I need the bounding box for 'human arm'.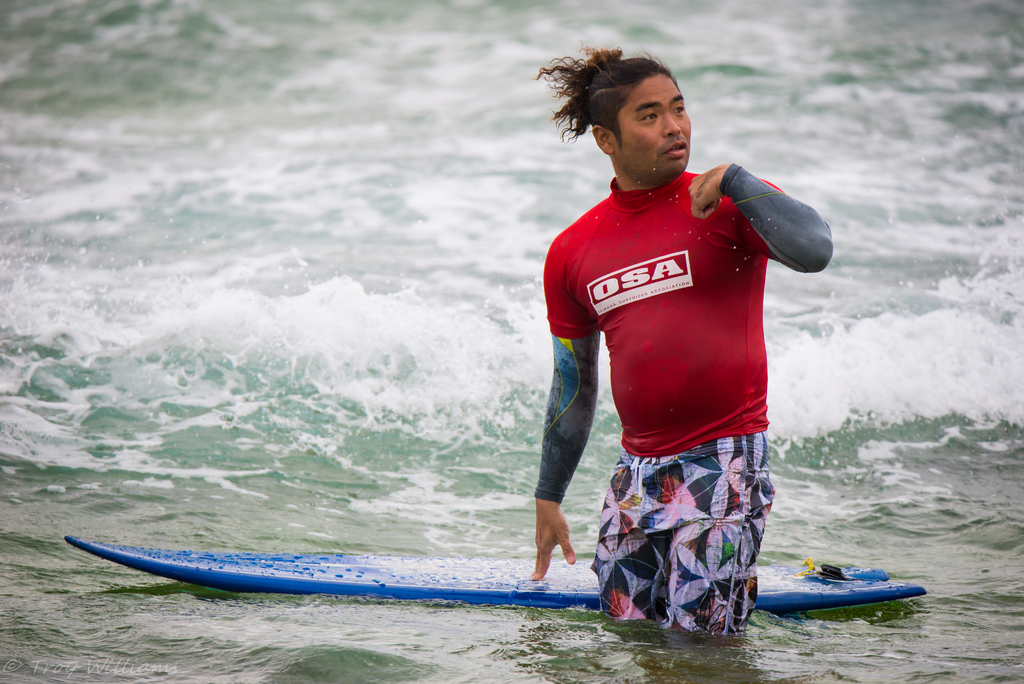
Here it is: x1=681 y1=151 x2=842 y2=272.
